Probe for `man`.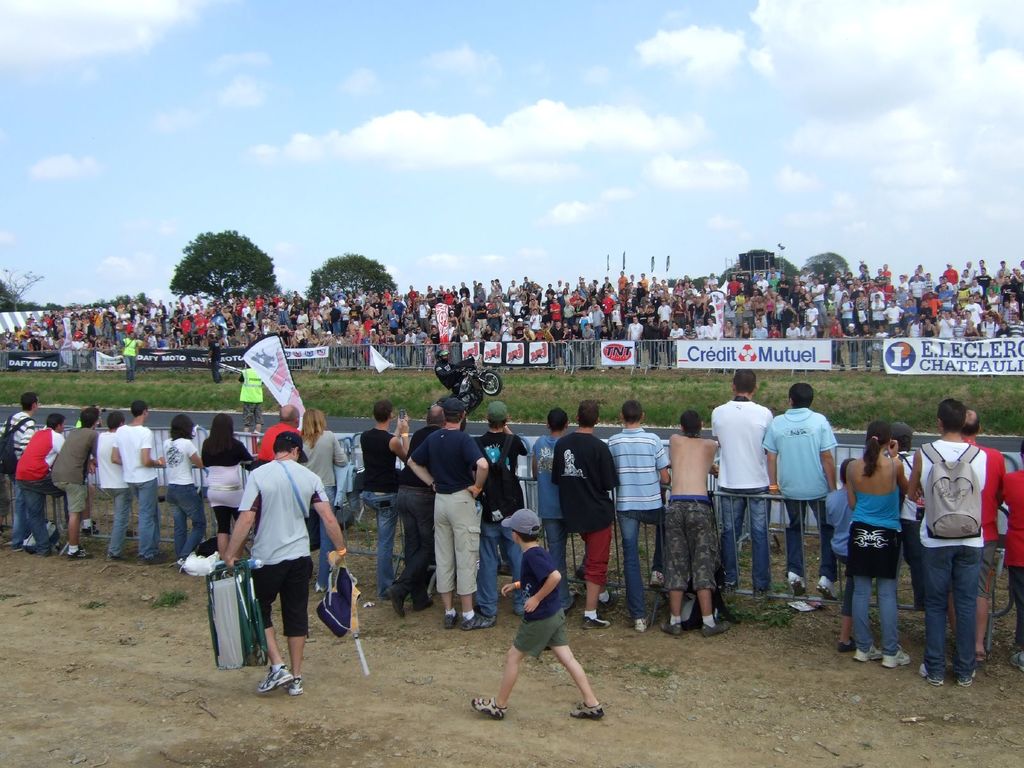
Probe result: rect(563, 328, 568, 367).
